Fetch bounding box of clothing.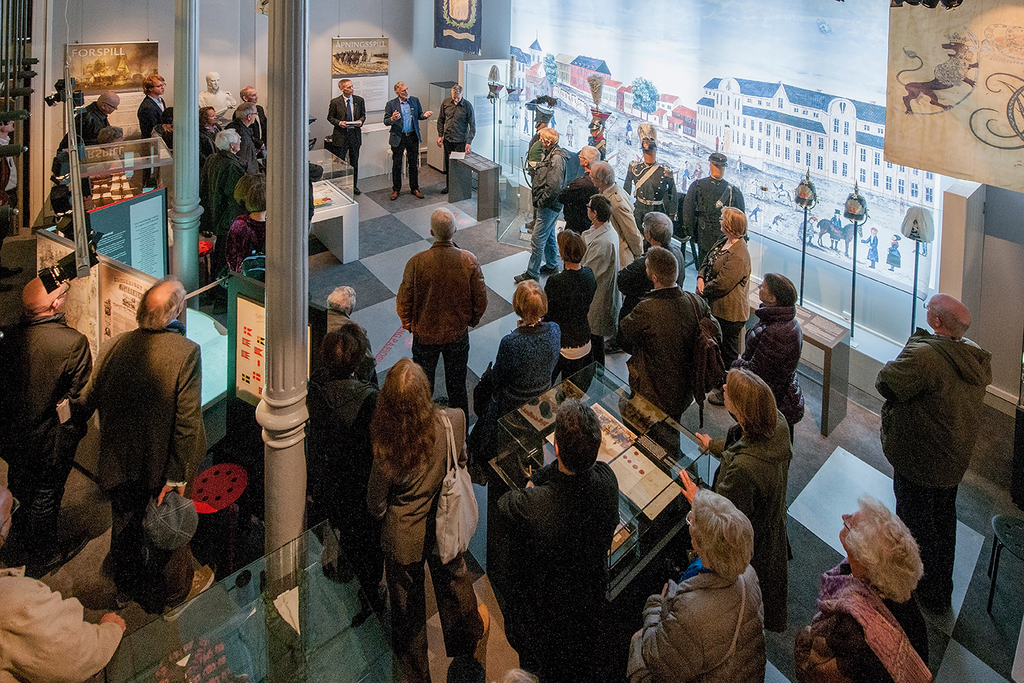
Bbox: <bbox>385, 96, 426, 184</bbox>.
